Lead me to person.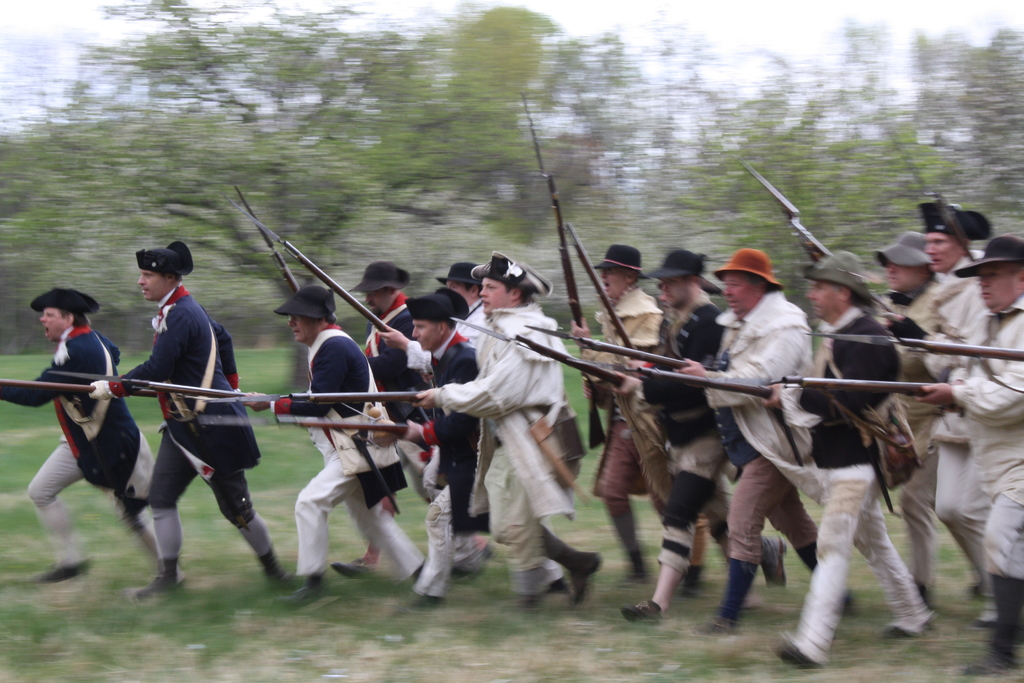
Lead to l=918, t=264, r=1023, b=675.
